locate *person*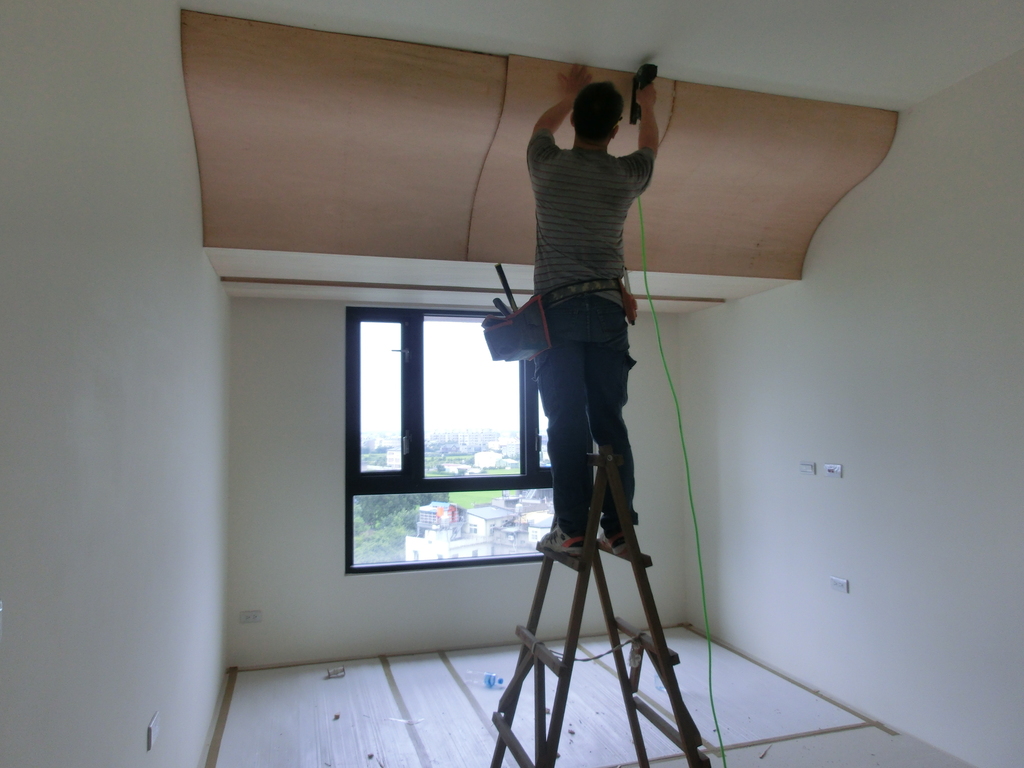
(452,75,671,536)
